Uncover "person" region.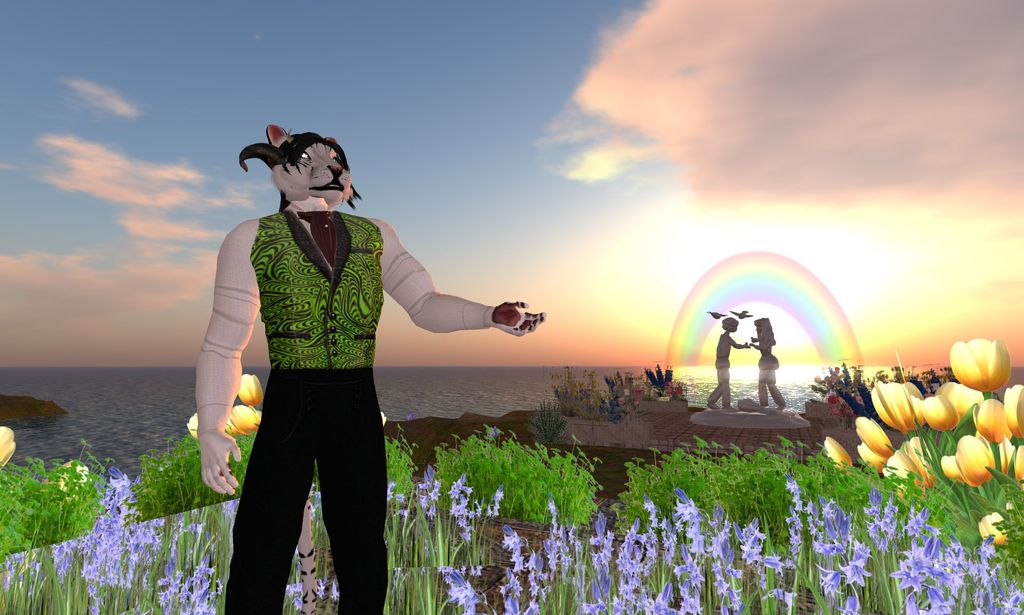
Uncovered: BBox(198, 124, 552, 614).
